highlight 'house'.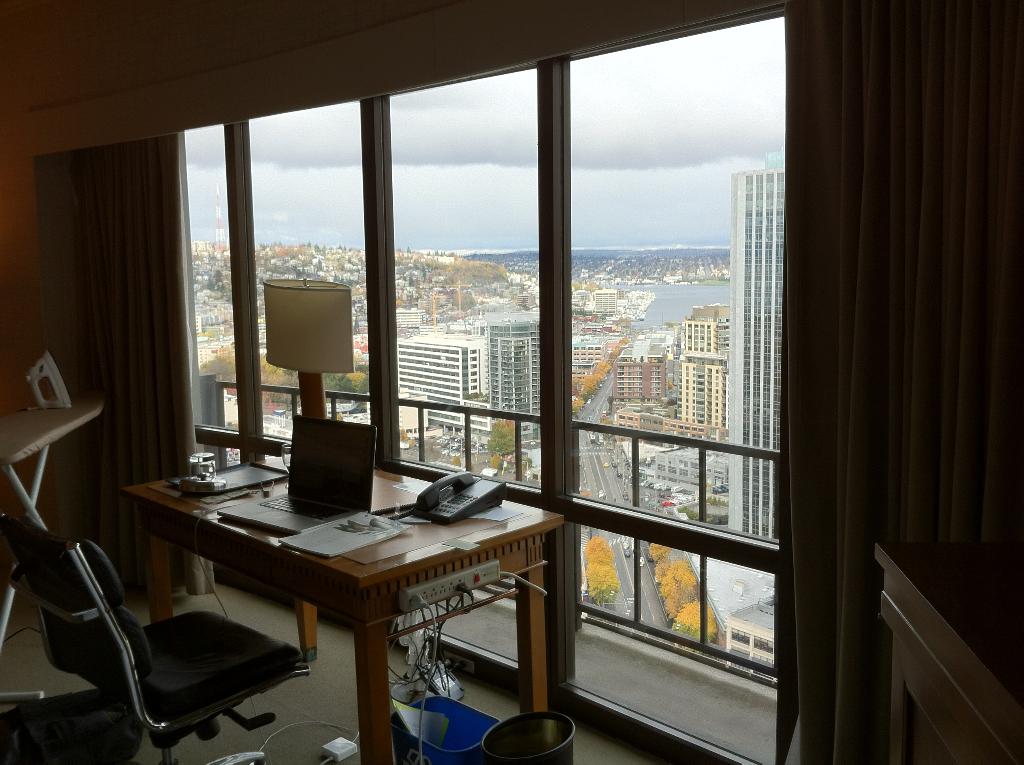
Highlighted region: bbox(467, 322, 545, 442).
